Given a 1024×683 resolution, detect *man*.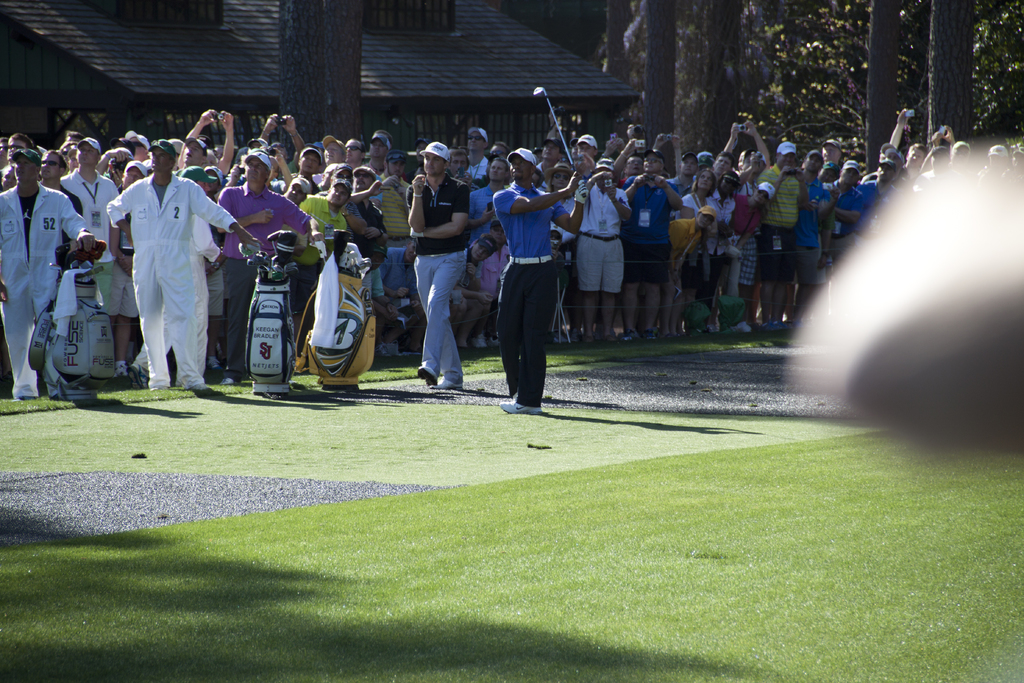
<bbox>573, 131, 605, 168</bbox>.
